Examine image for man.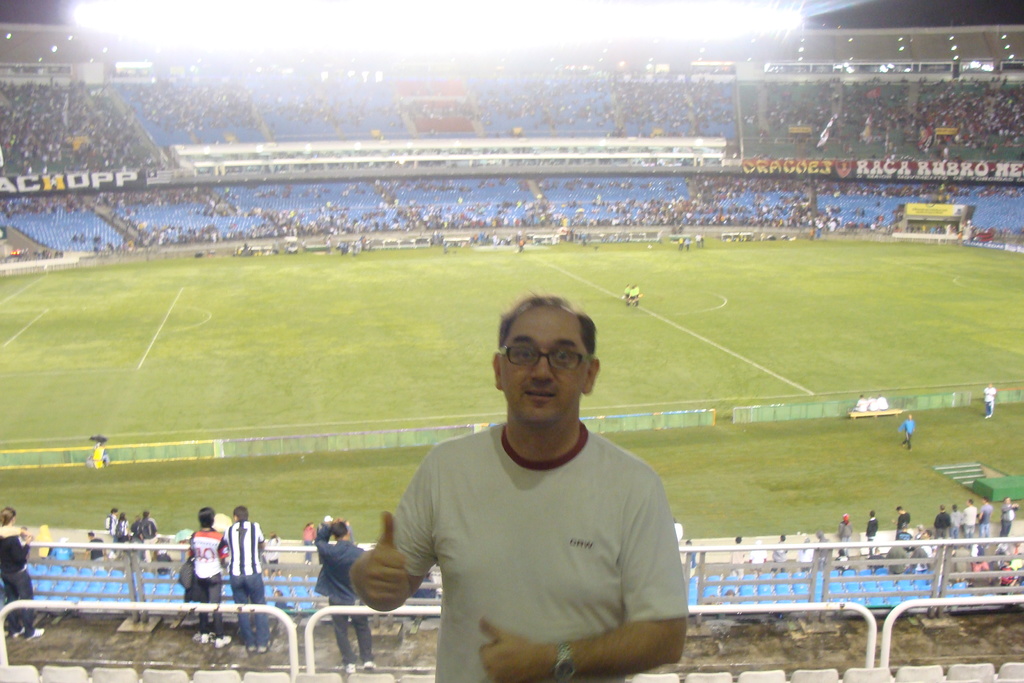
Examination result: locate(995, 490, 1016, 538).
